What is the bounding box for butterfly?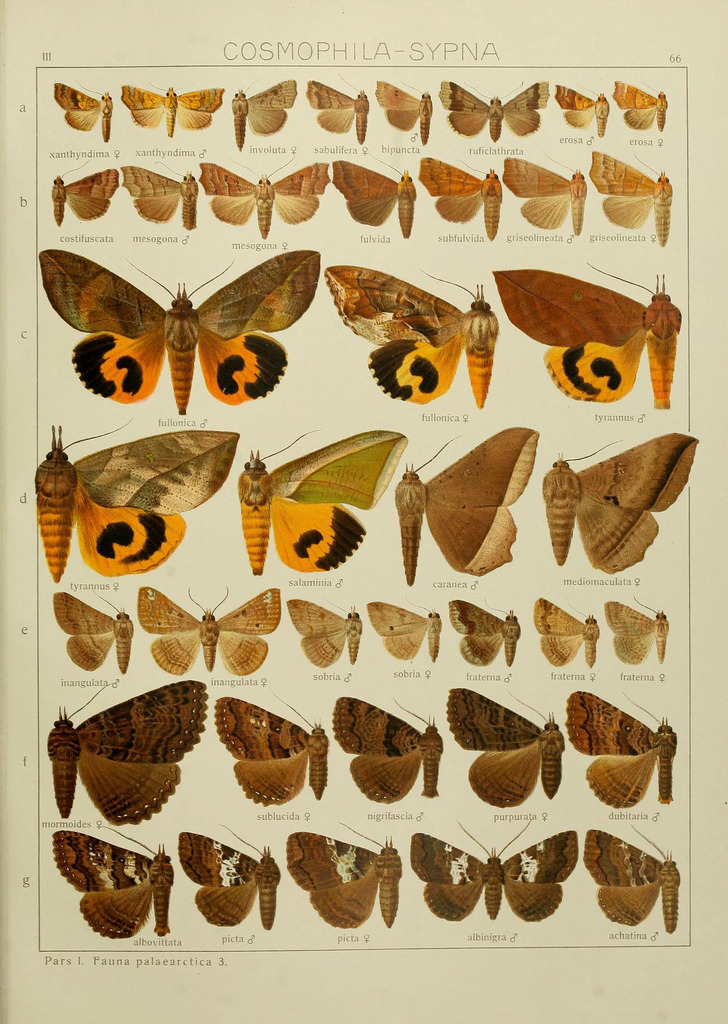
bbox(580, 826, 687, 936).
